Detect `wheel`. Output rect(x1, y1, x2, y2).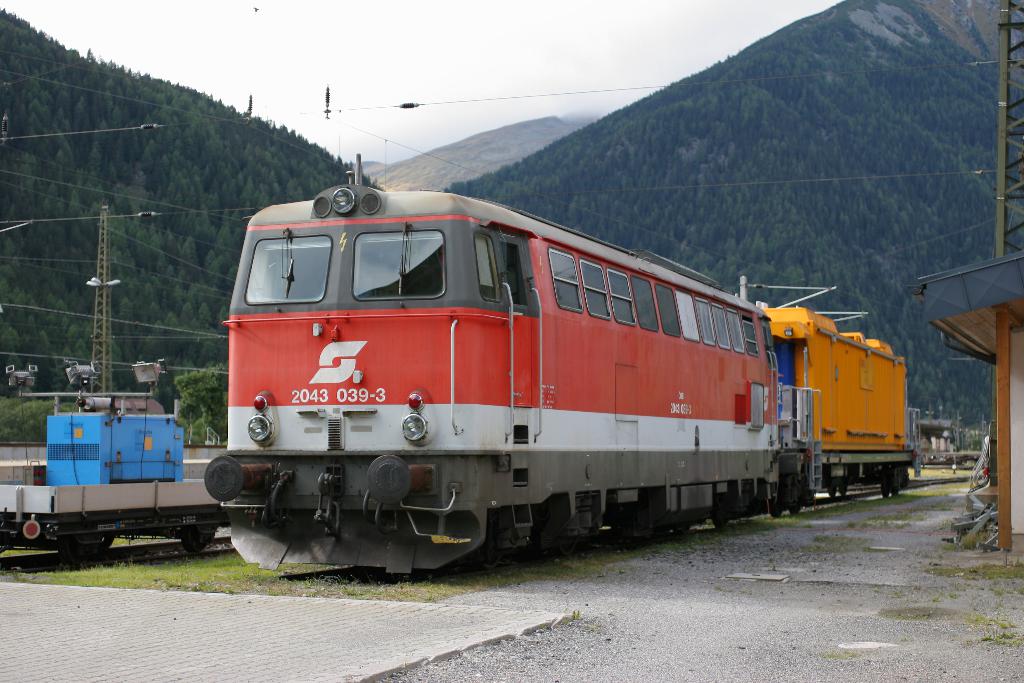
rect(881, 480, 890, 498).
